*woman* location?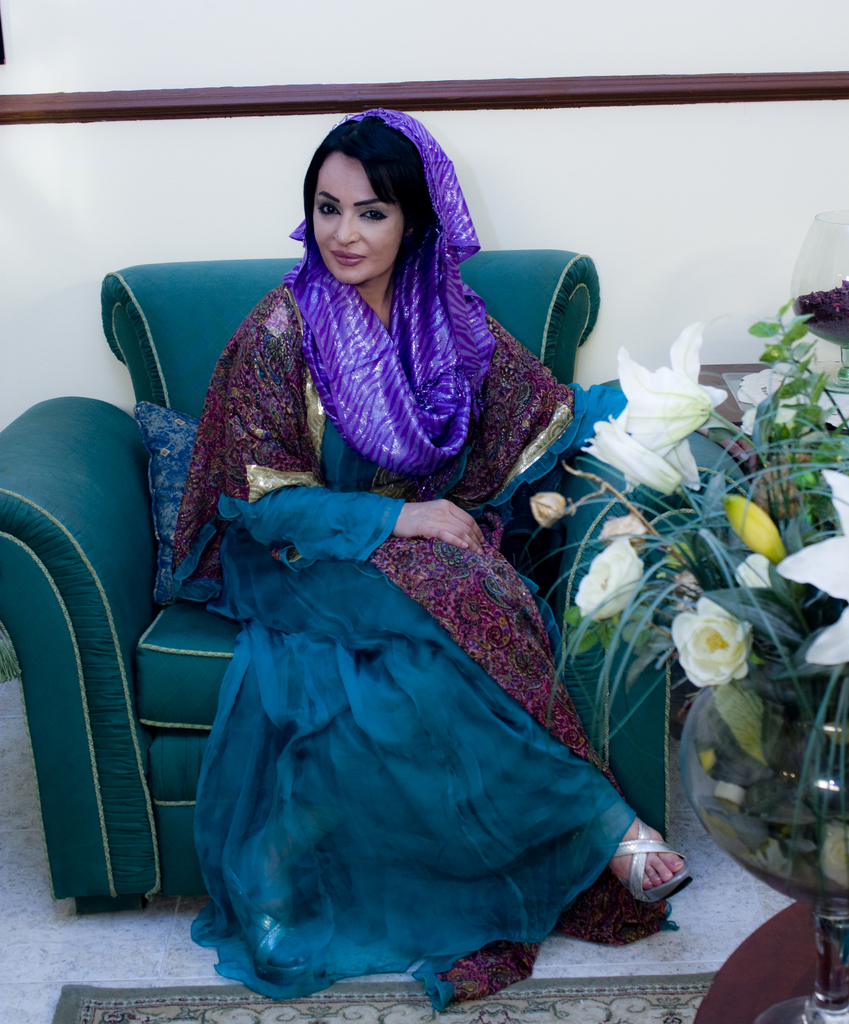
<bbox>108, 92, 634, 972</bbox>
